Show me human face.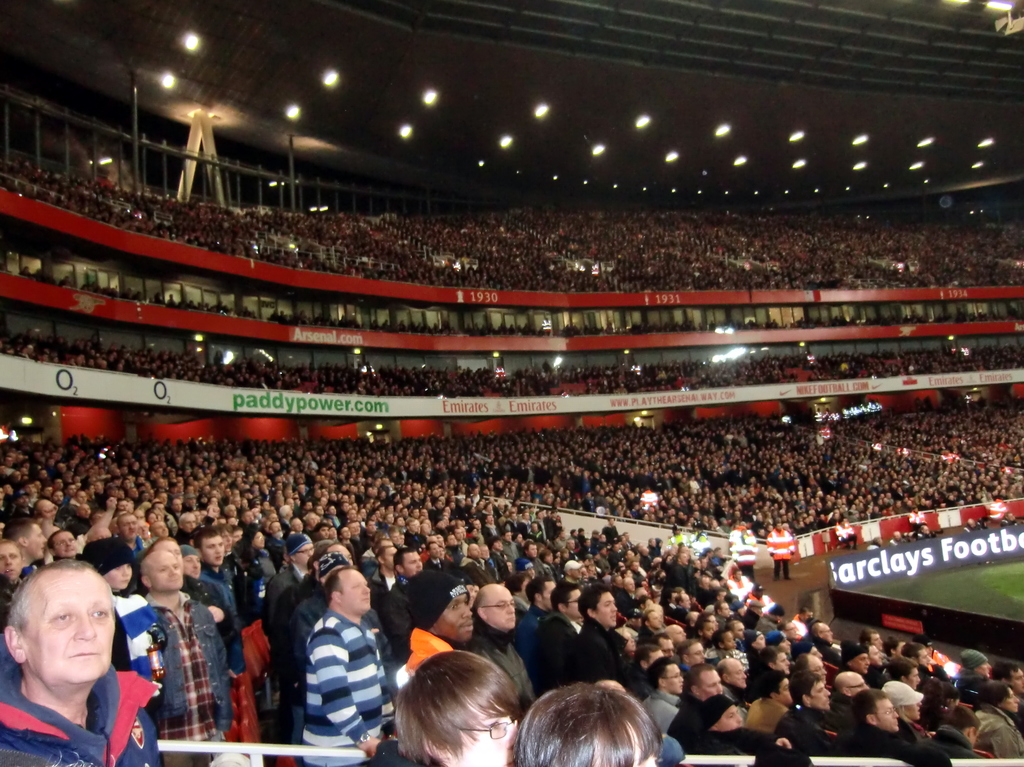
human face is here: [x1=438, y1=593, x2=474, y2=636].
